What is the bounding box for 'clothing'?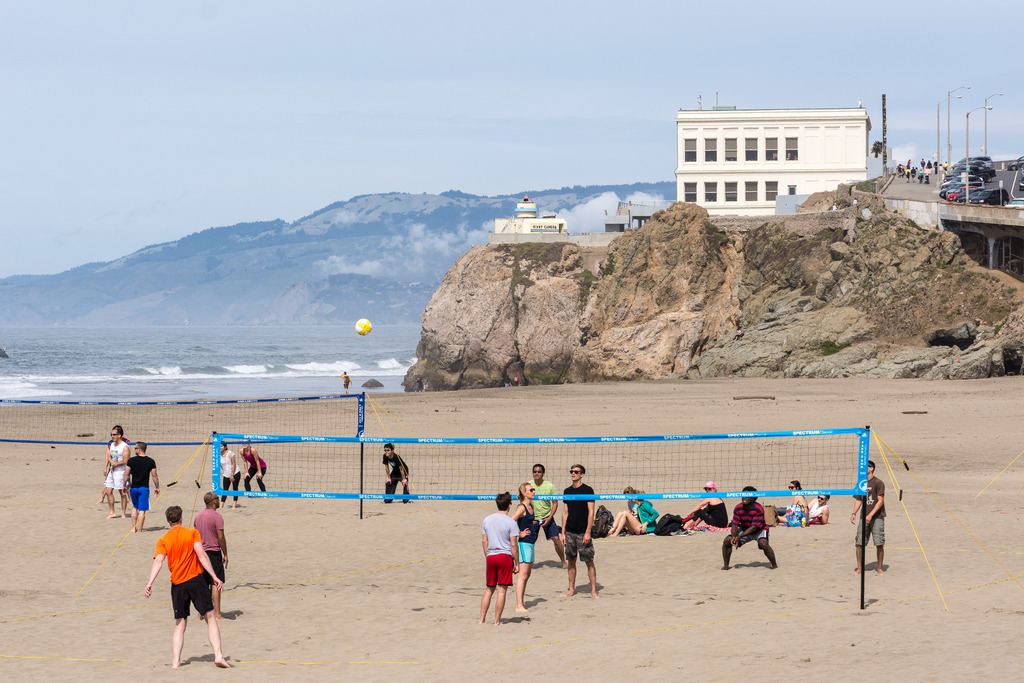
bbox=(853, 472, 886, 554).
